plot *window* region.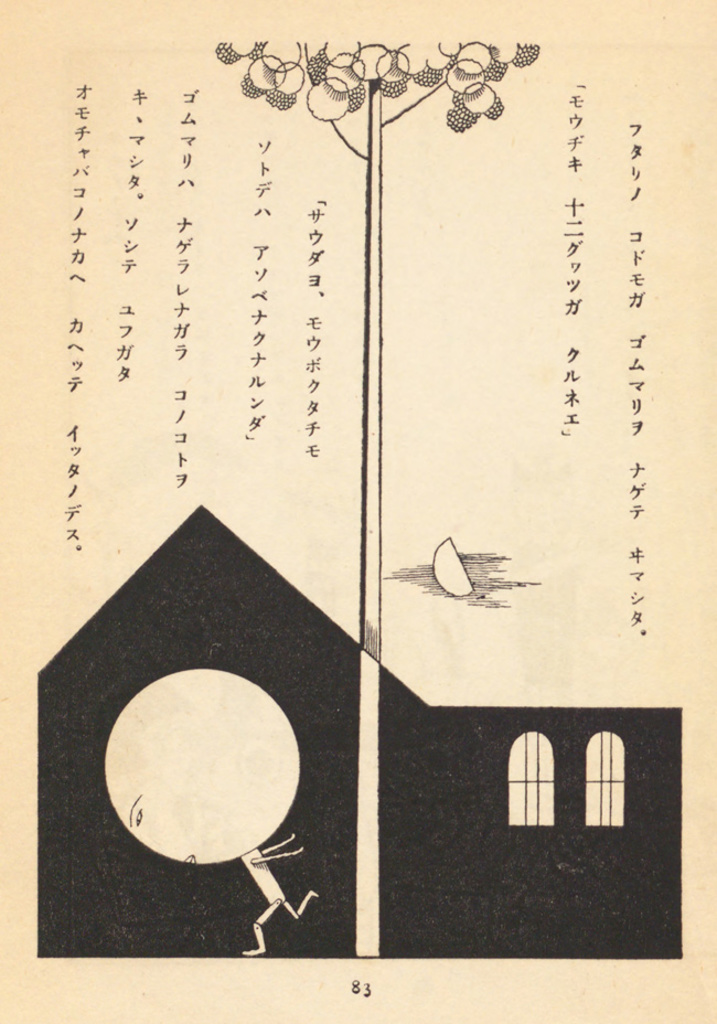
Plotted at bbox=(506, 718, 599, 851).
